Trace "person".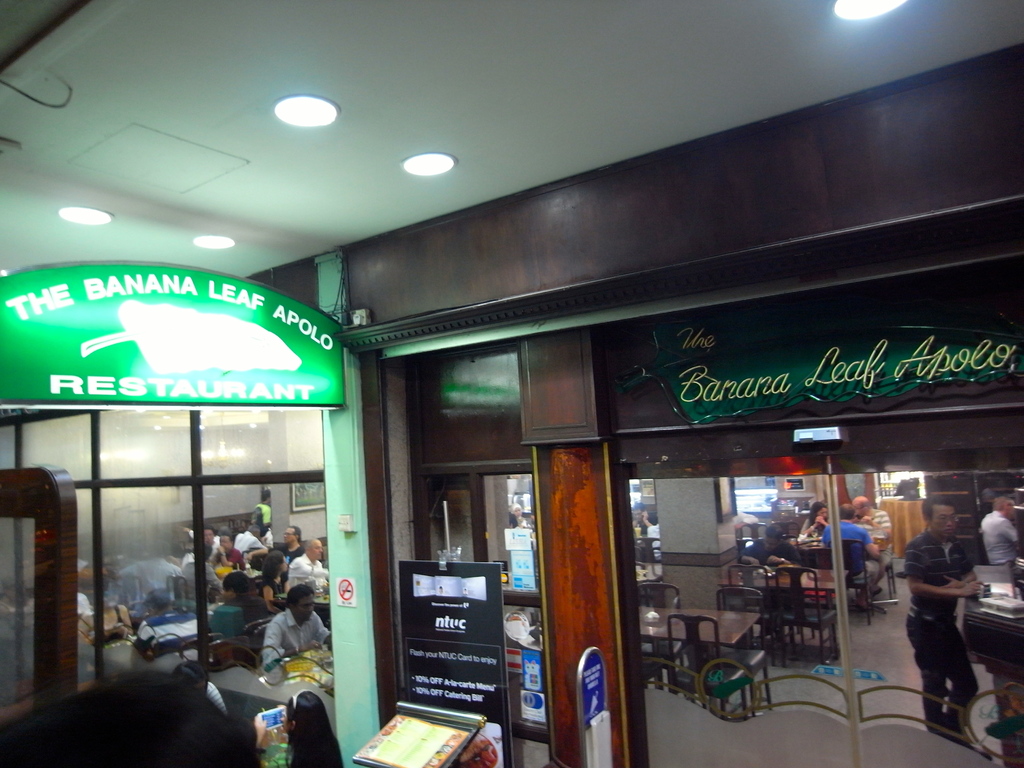
Traced to <box>239,525,307,572</box>.
